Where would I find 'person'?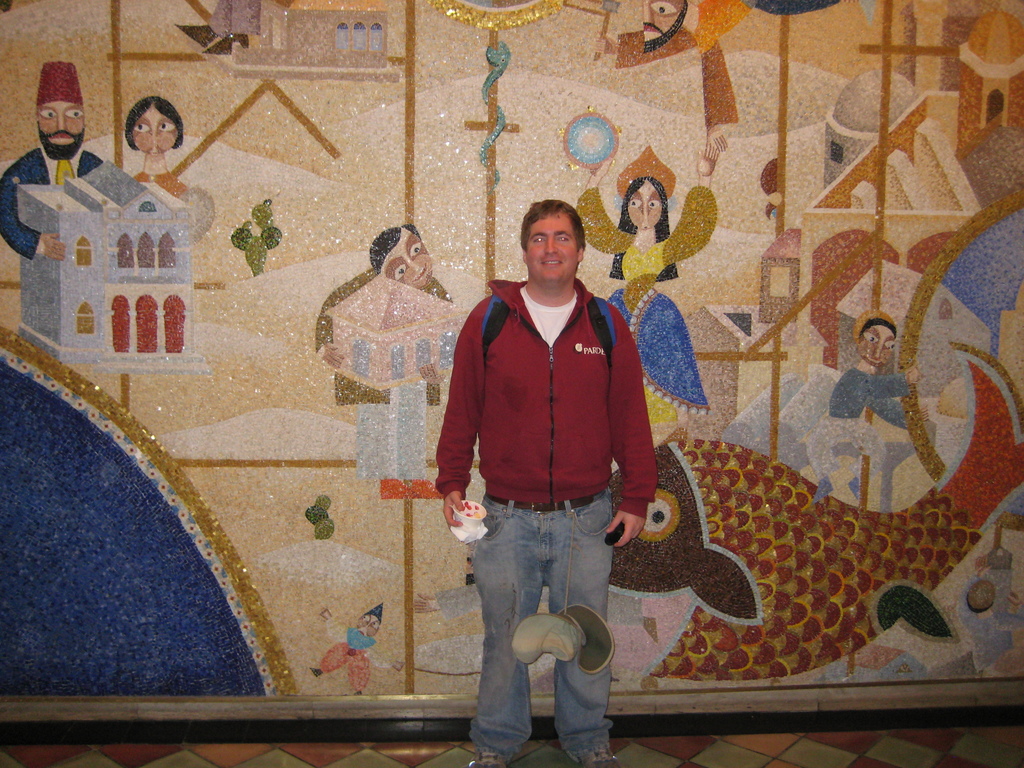
At 0/63/112/264.
